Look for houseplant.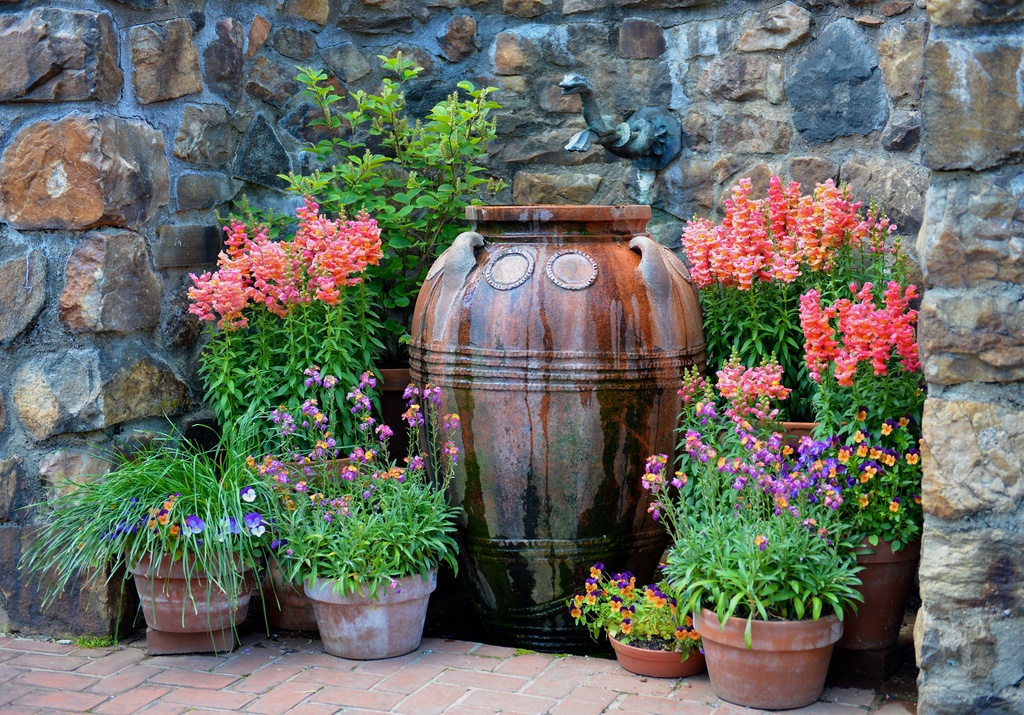
Found: (x1=140, y1=206, x2=400, y2=630).
